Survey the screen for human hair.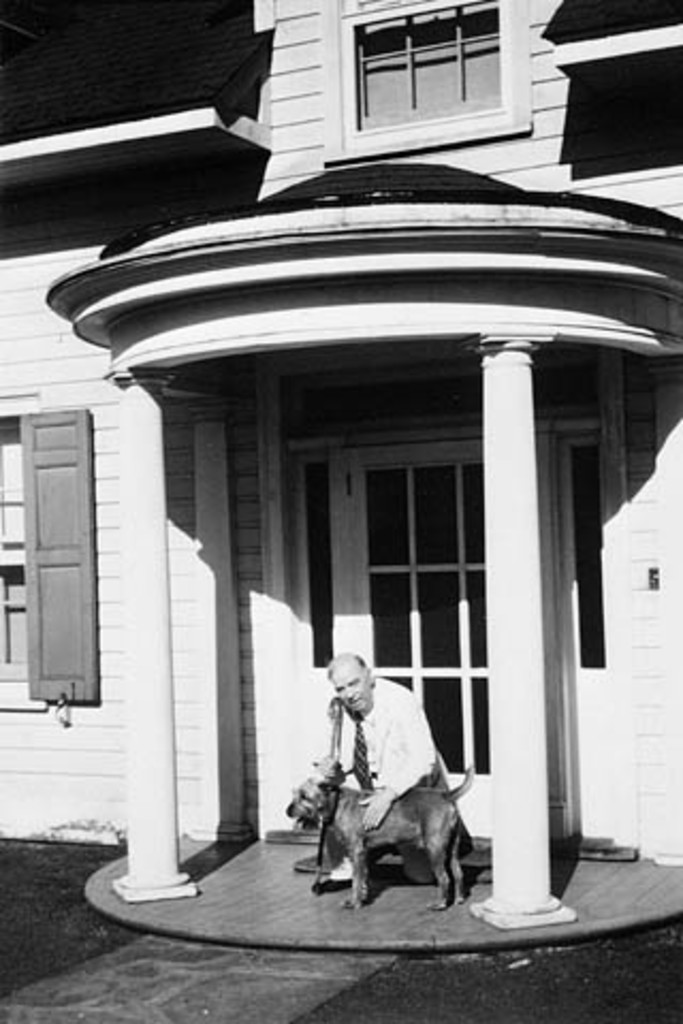
Survey found: crop(329, 646, 361, 678).
